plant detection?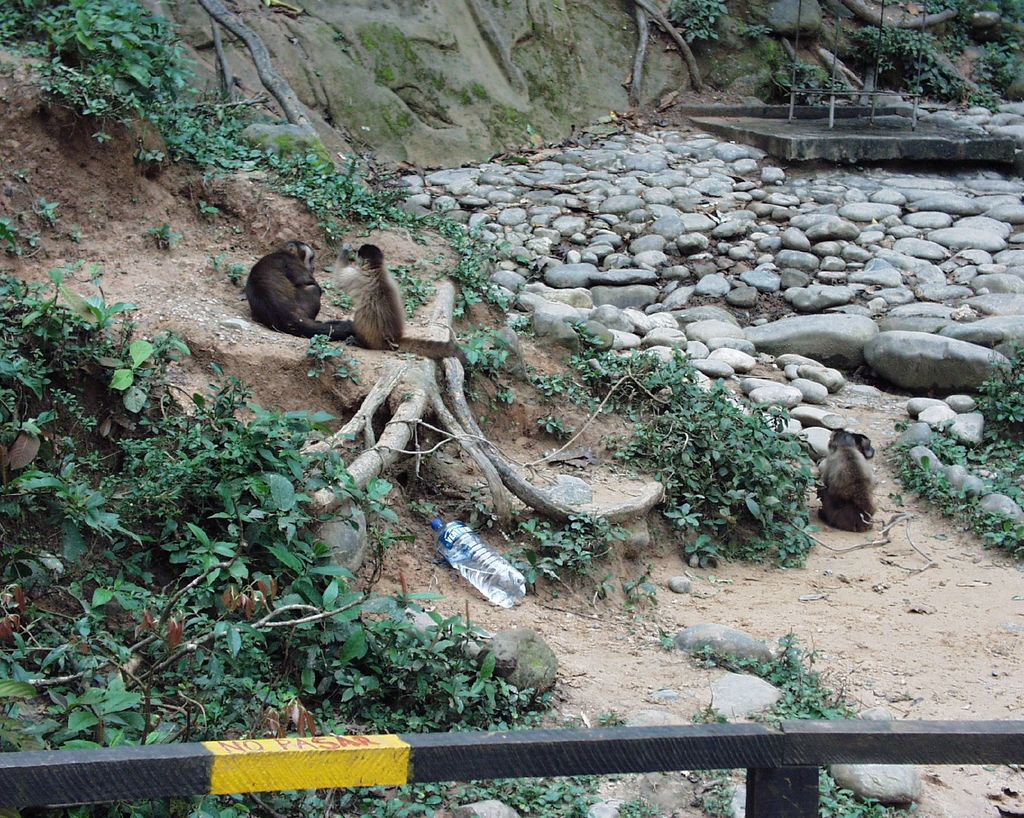
<box>197,196,217,218</box>
